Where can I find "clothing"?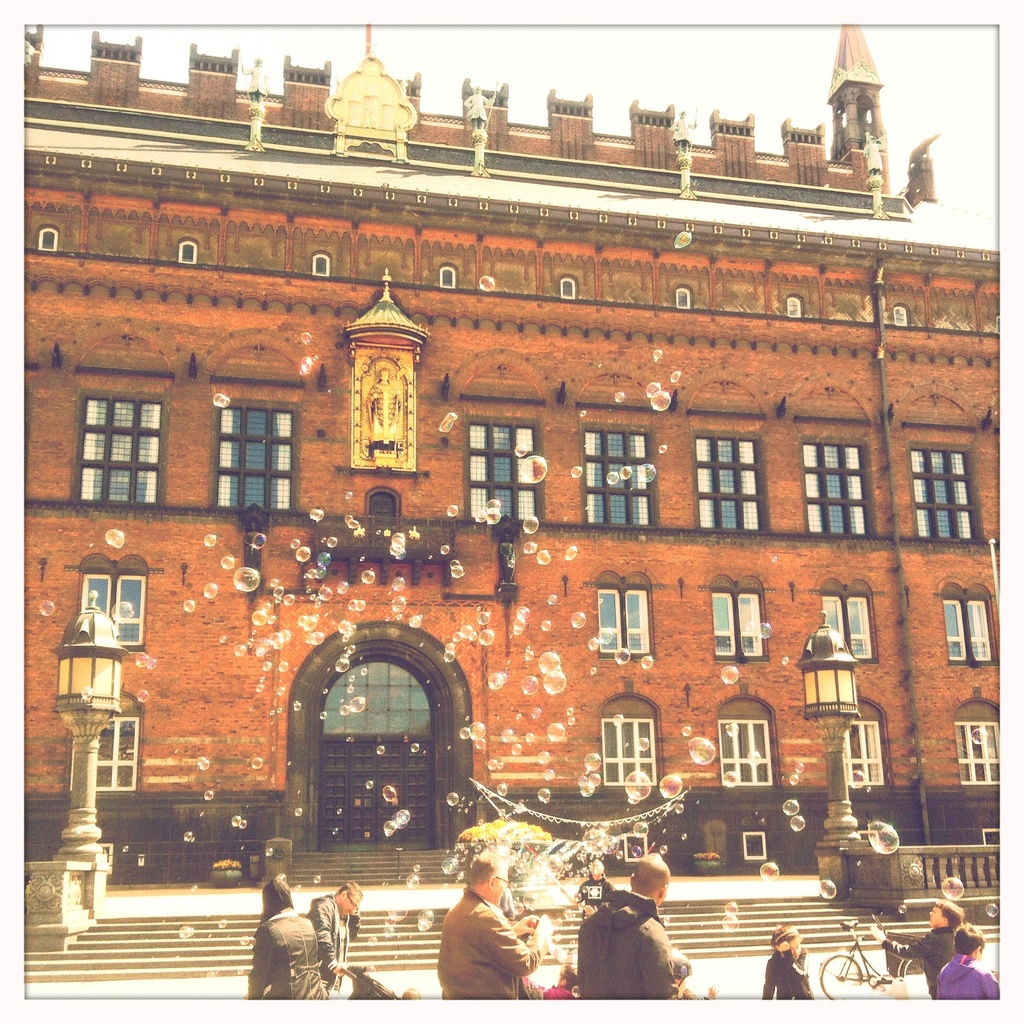
You can find it at 434:868:547:1015.
